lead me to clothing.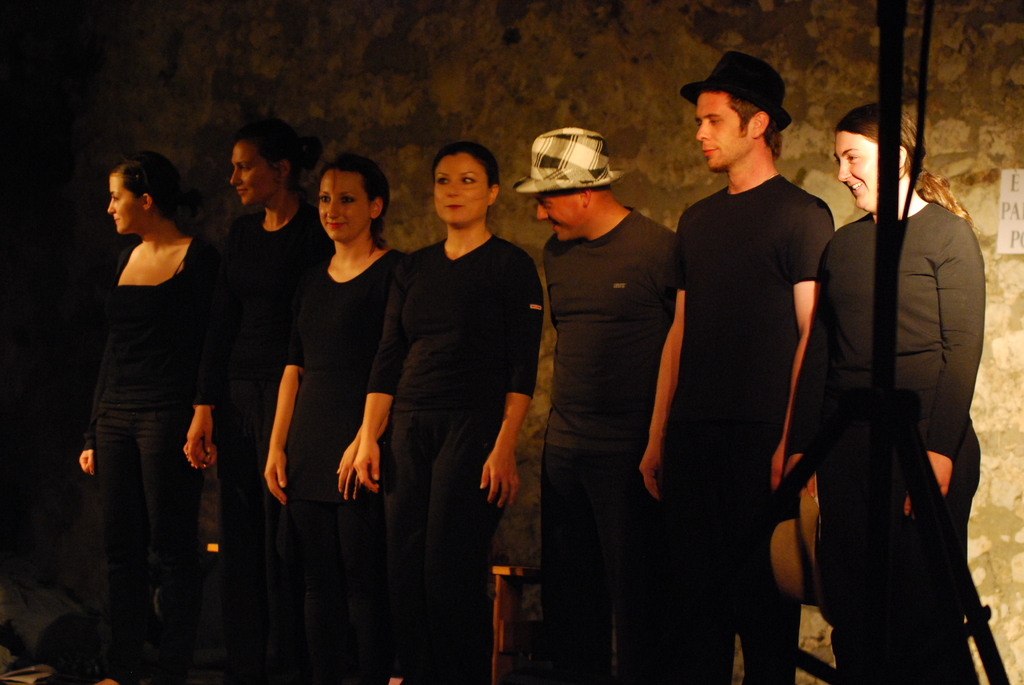
Lead to [x1=76, y1=219, x2=216, y2=684].
